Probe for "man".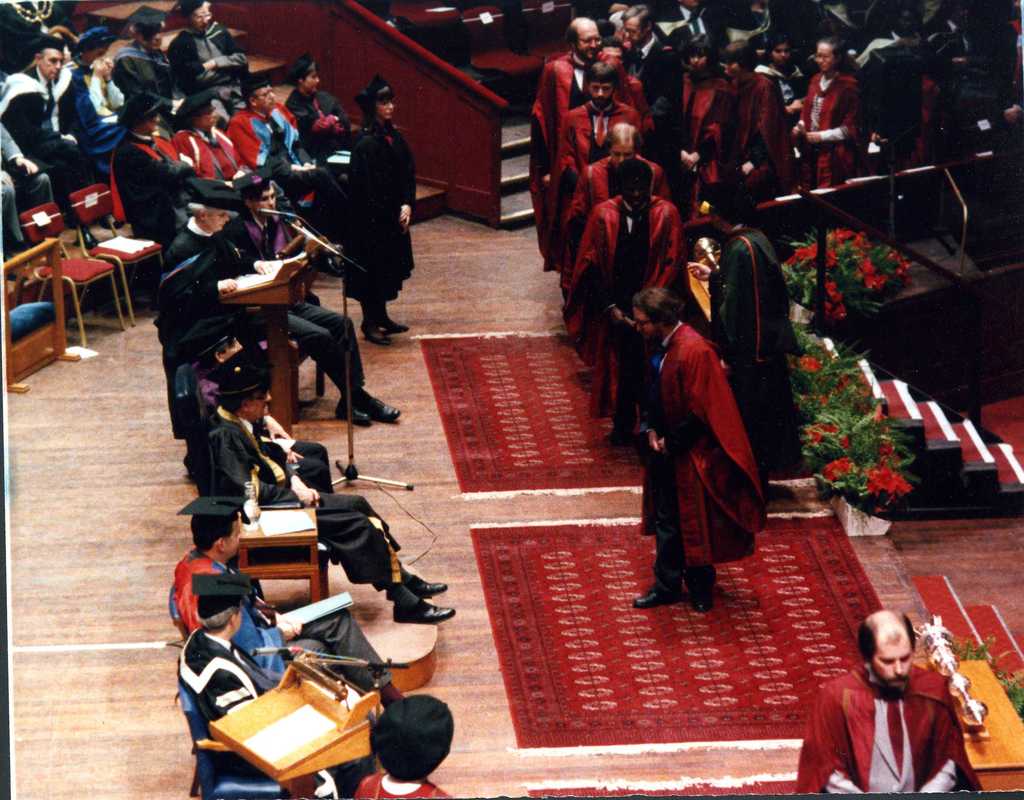
Probe result: 171/584/271/724.
